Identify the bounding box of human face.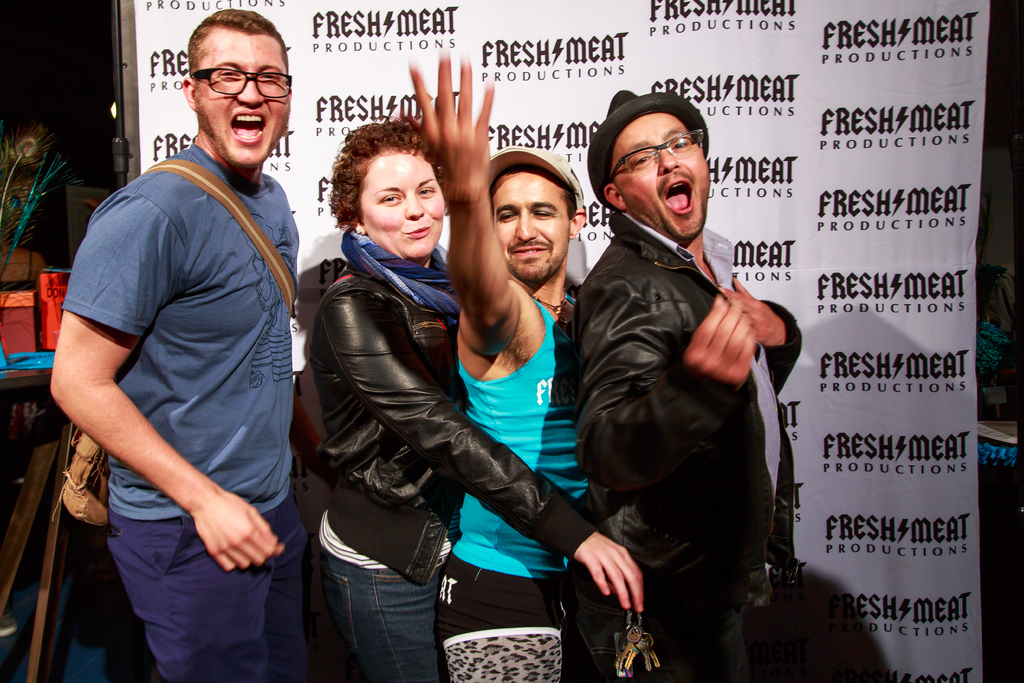
Rect(362, 151, 446, 266).
